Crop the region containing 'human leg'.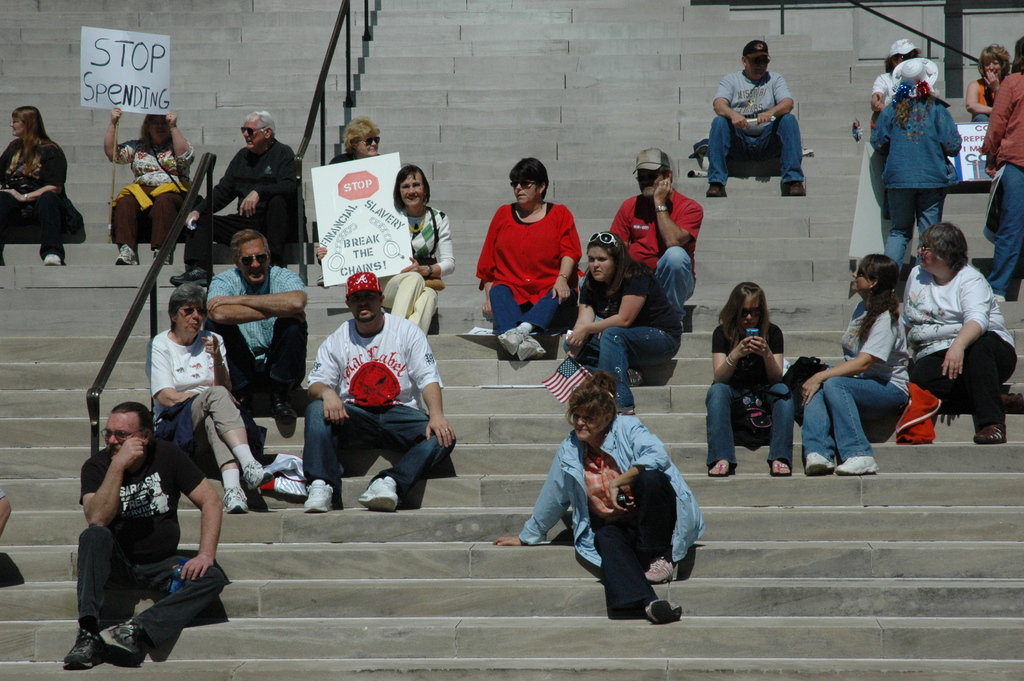
Crop region: <box>808,371,900,471</box>.
